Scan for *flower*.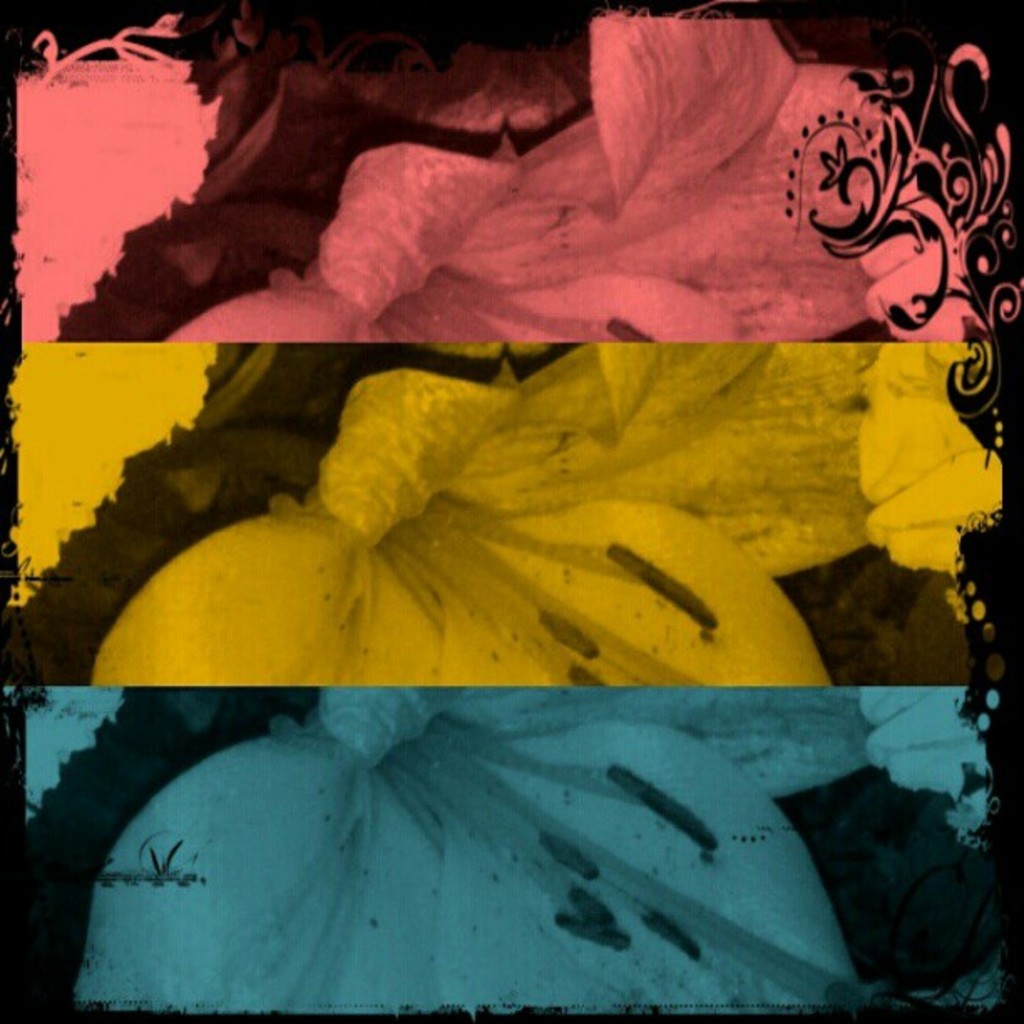
Scan result: <box>69,686,994,1014</box>.
